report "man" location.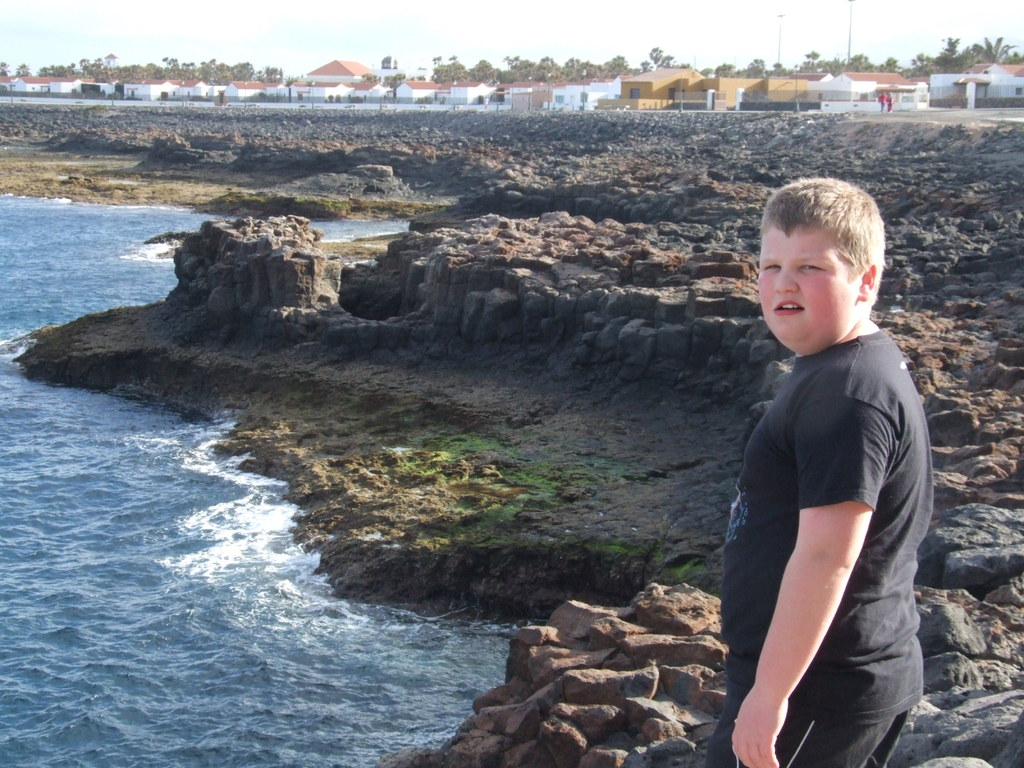
Report: BBox(870, 86, 887, 110).
